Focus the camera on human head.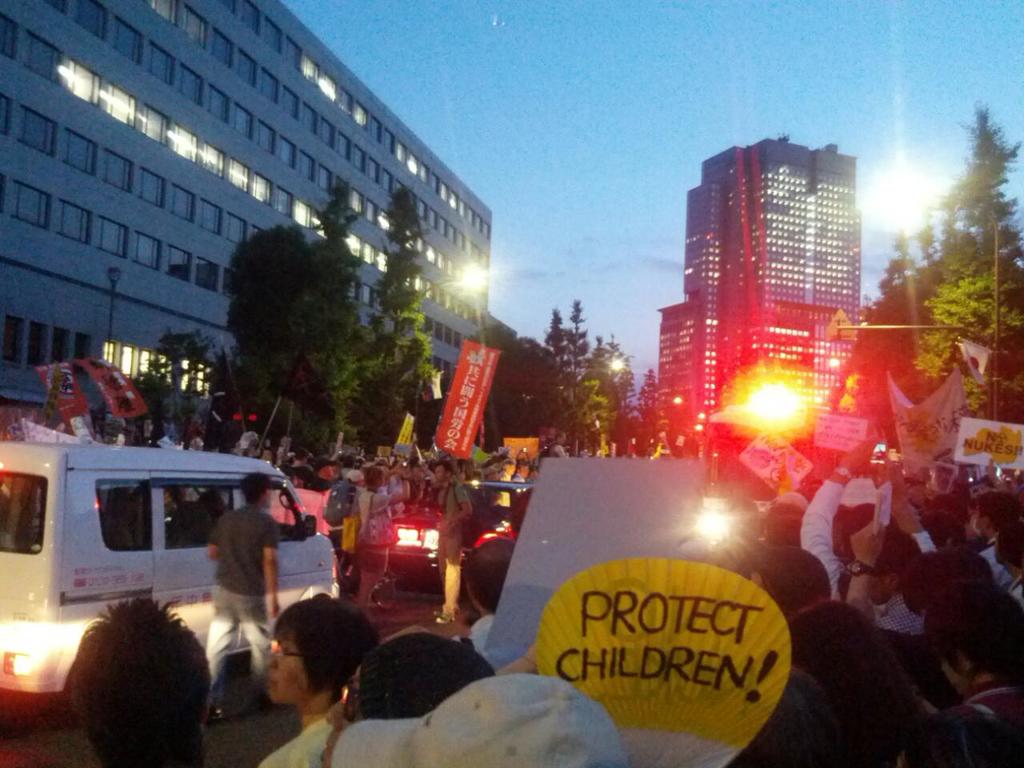
Focus region: l=266, t=594, r=380, b=709.
